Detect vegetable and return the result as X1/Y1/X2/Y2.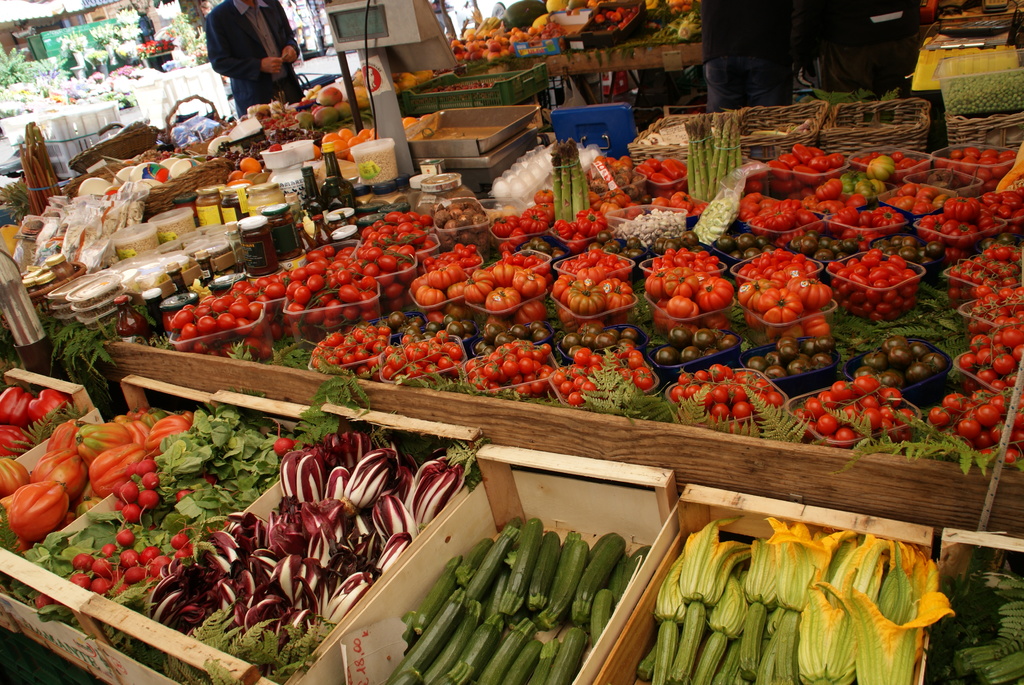
554/223/573/239.
